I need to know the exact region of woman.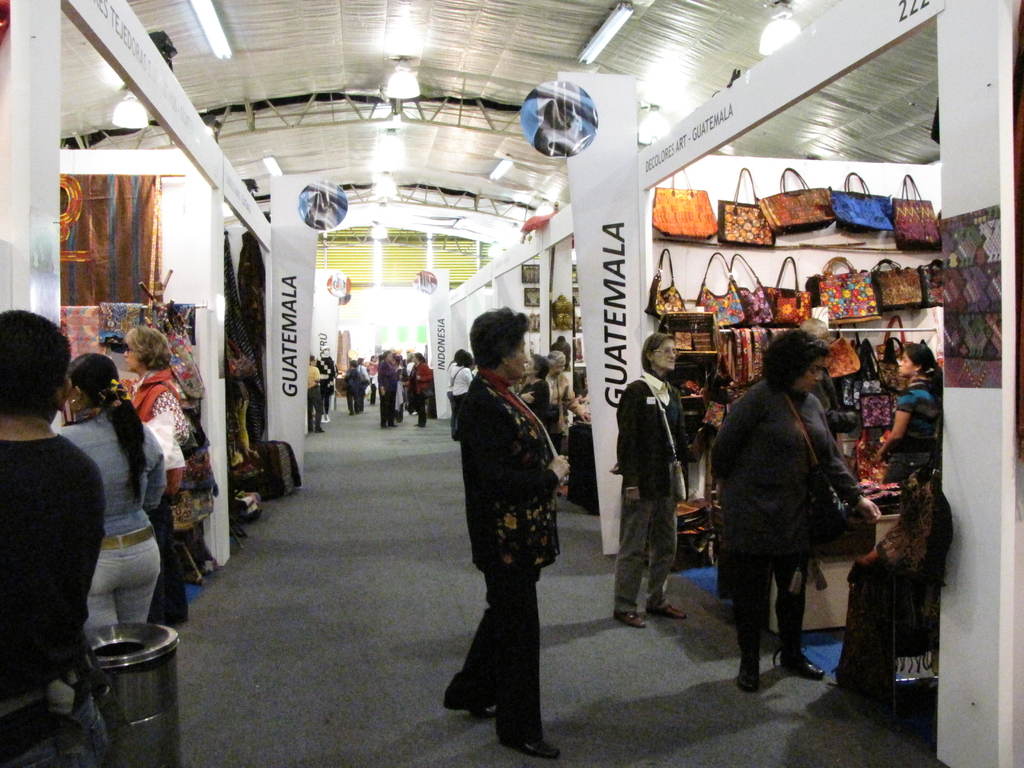
Region: 62 354 164 636.
